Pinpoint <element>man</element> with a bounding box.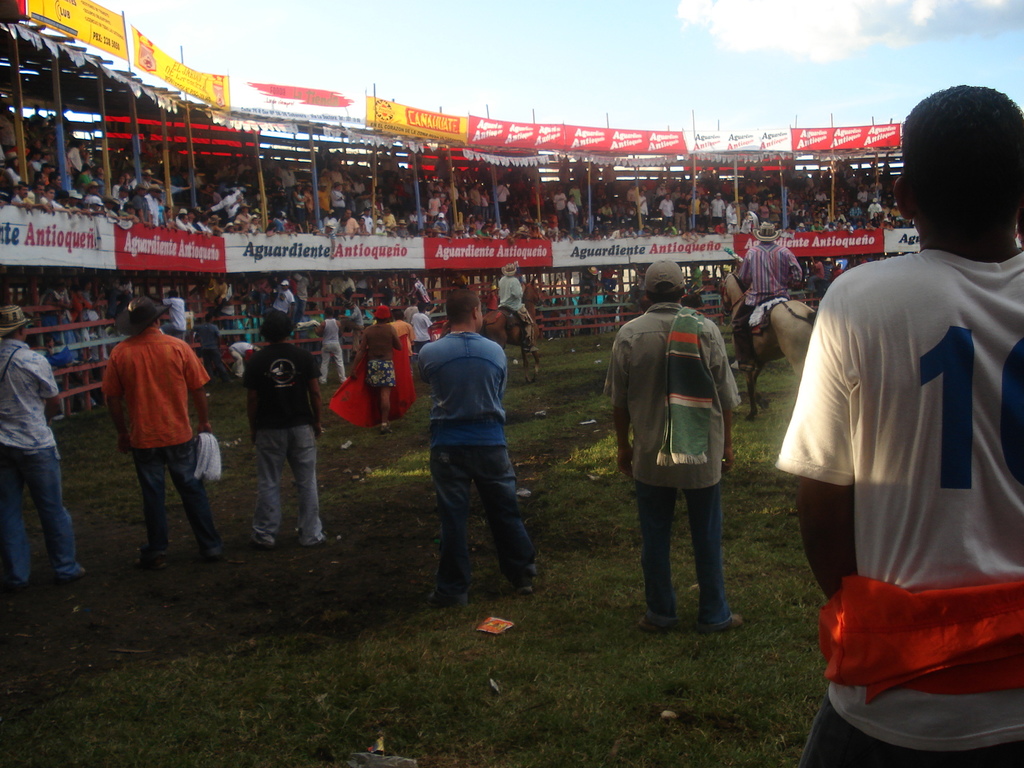
(x1=676, y1=193, x2=685, y2=229).
